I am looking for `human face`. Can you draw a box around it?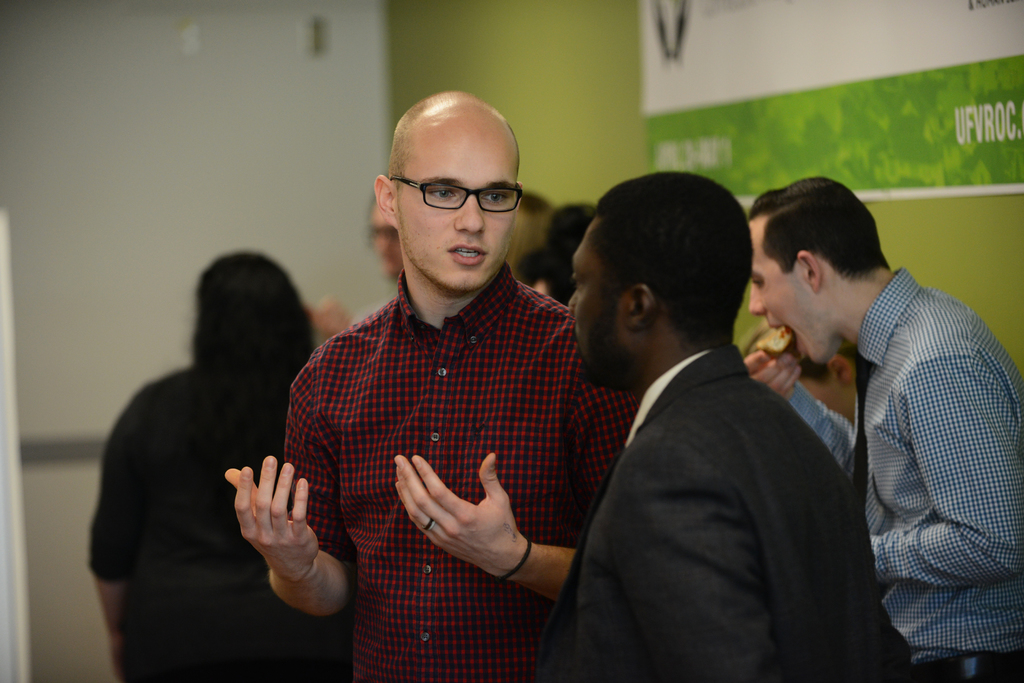
Sure, the bounding box is locate(397, 123, 520, 288).
